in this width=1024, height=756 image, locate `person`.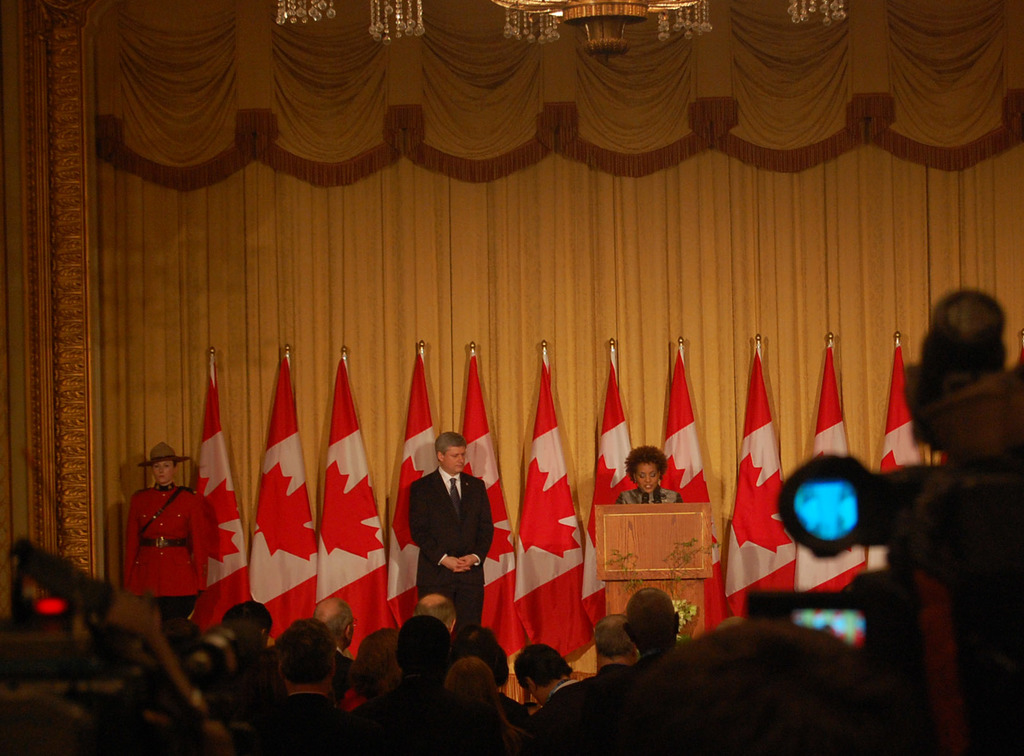
Bounding box: left=405, top=432, right=490, bottom=650.
